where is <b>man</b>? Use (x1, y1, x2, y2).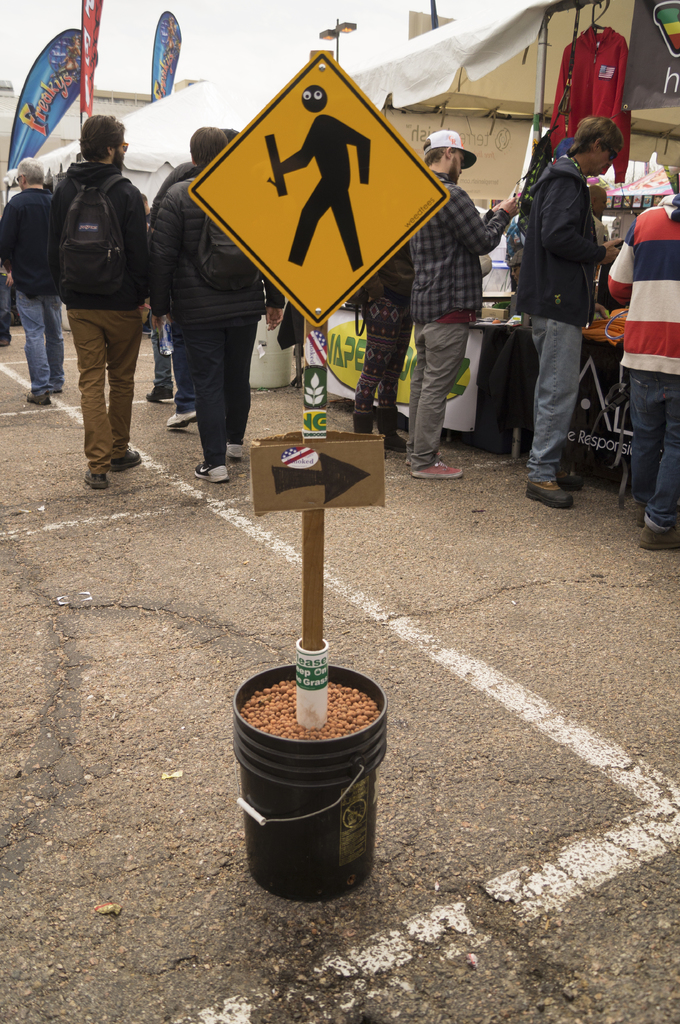
(154, 127, 243, 429).
